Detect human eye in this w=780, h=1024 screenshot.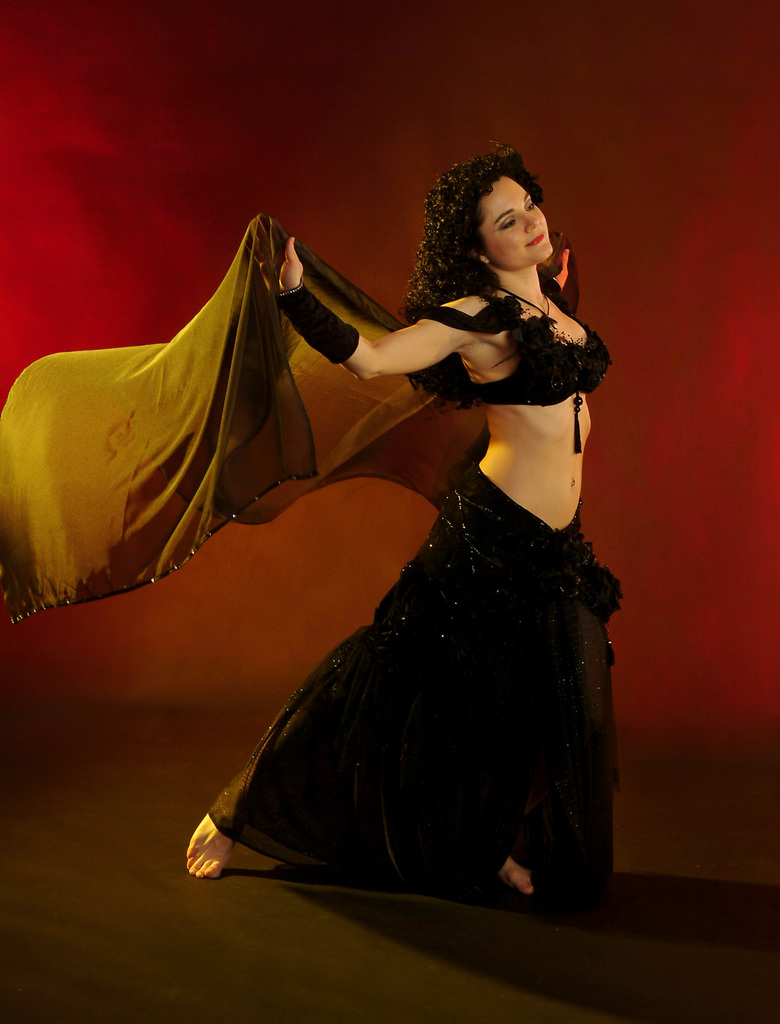
Detection: {"x1": 526, "y1": 201, "x2": 535, "y2": 210}.
